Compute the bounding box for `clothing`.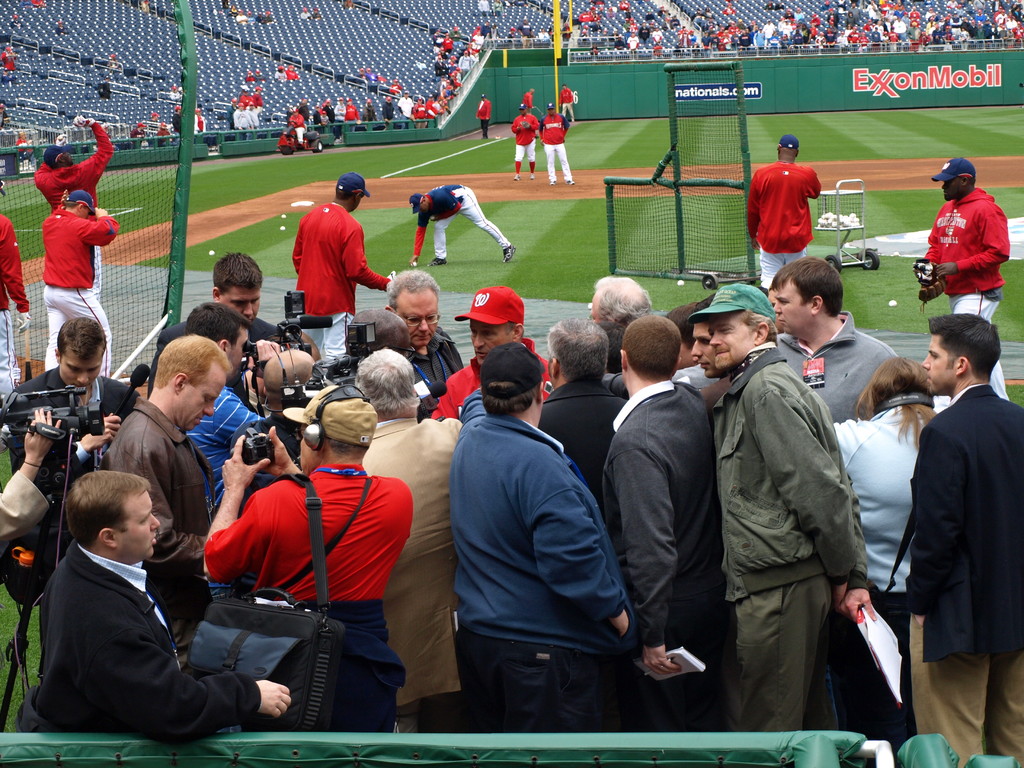
detection(640, 27, 647, 40).
